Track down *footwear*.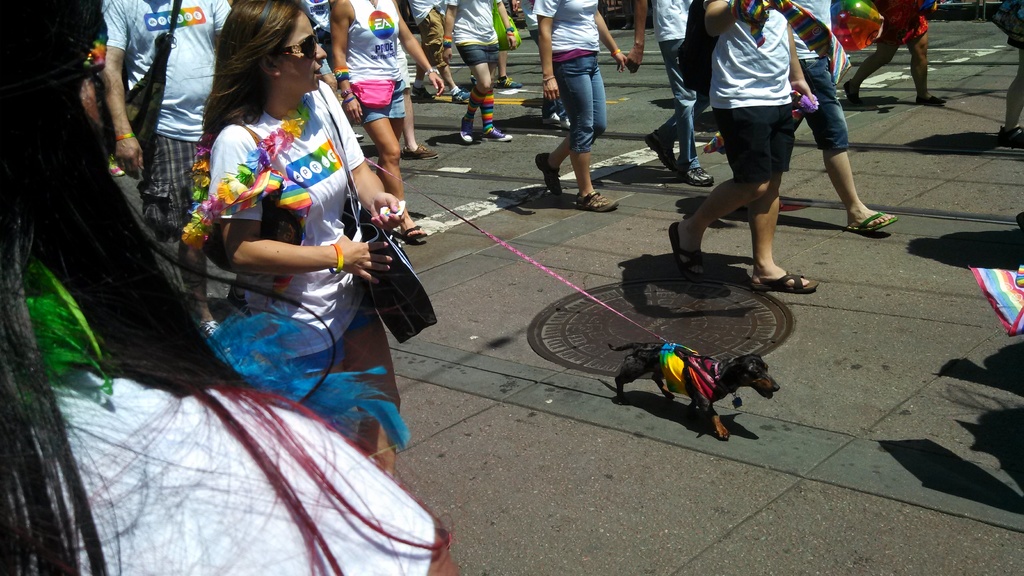
Tracked to left=540, top=107, right=558, bottom=127.
